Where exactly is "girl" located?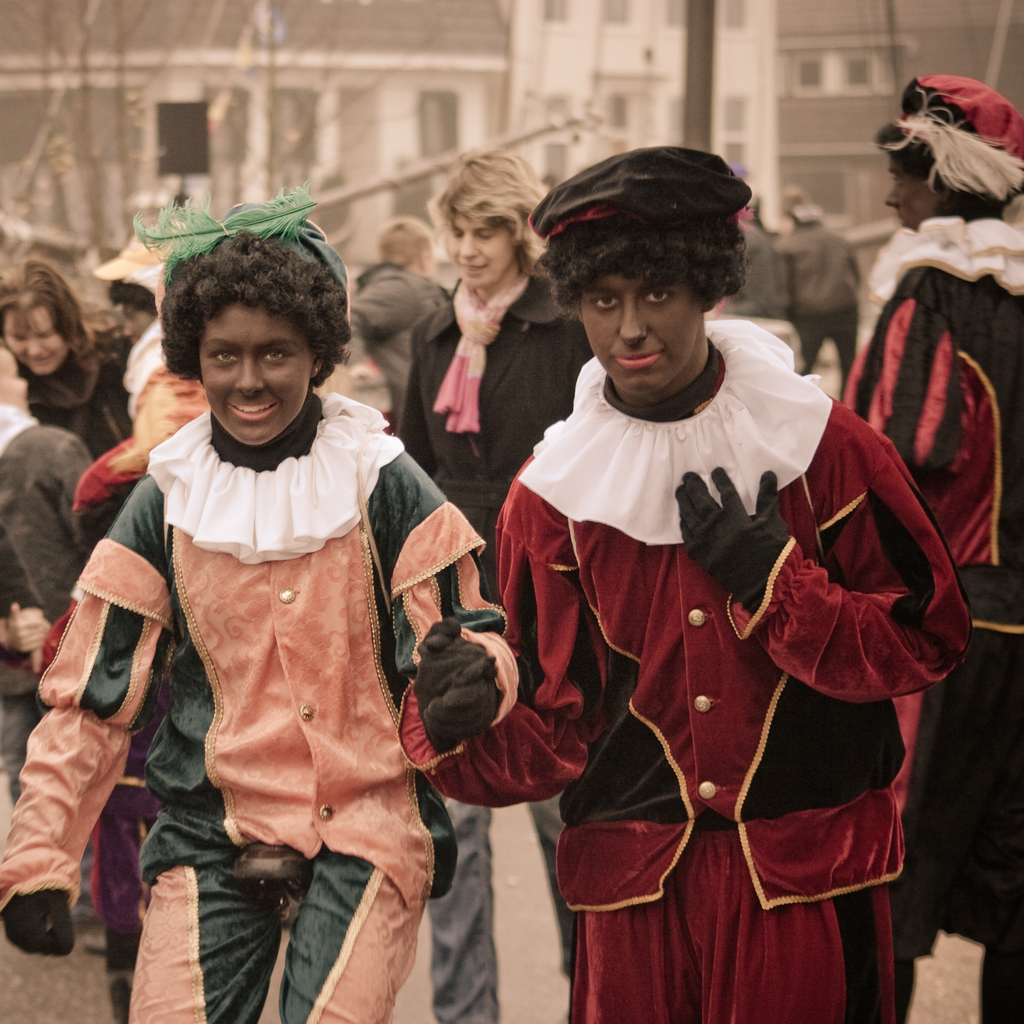
Its bounding box is [left=0, top=264, right=130, bottom=463].
